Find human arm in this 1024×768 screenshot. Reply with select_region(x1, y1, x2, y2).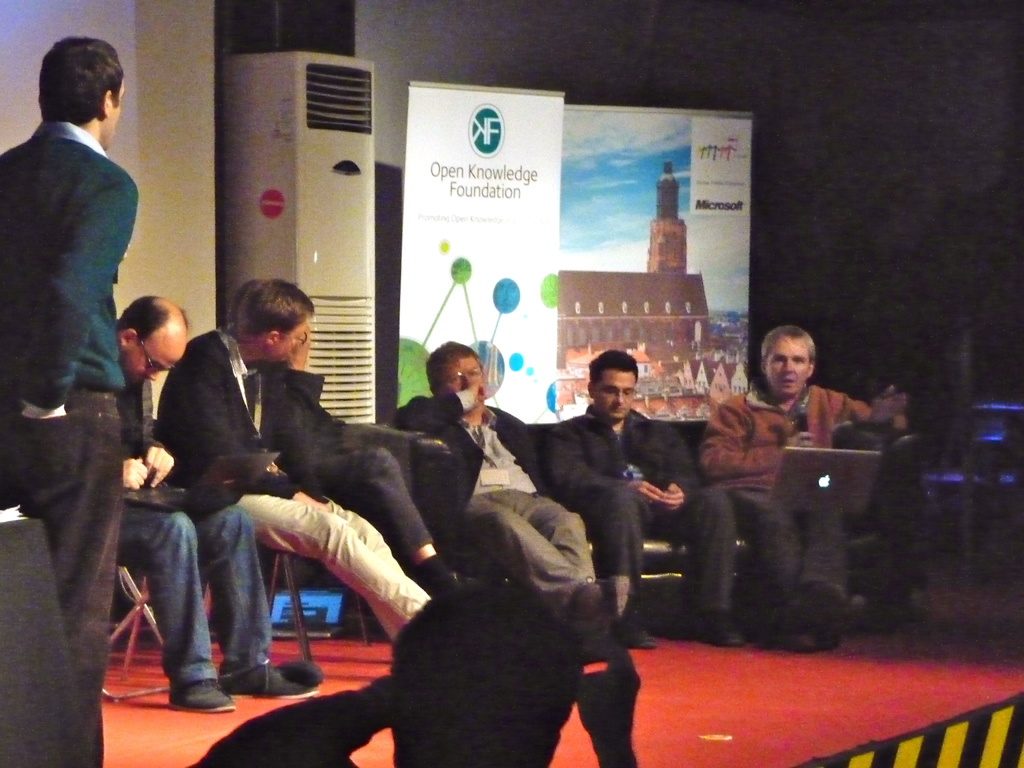
select_region(141, 404, 177, 492).
